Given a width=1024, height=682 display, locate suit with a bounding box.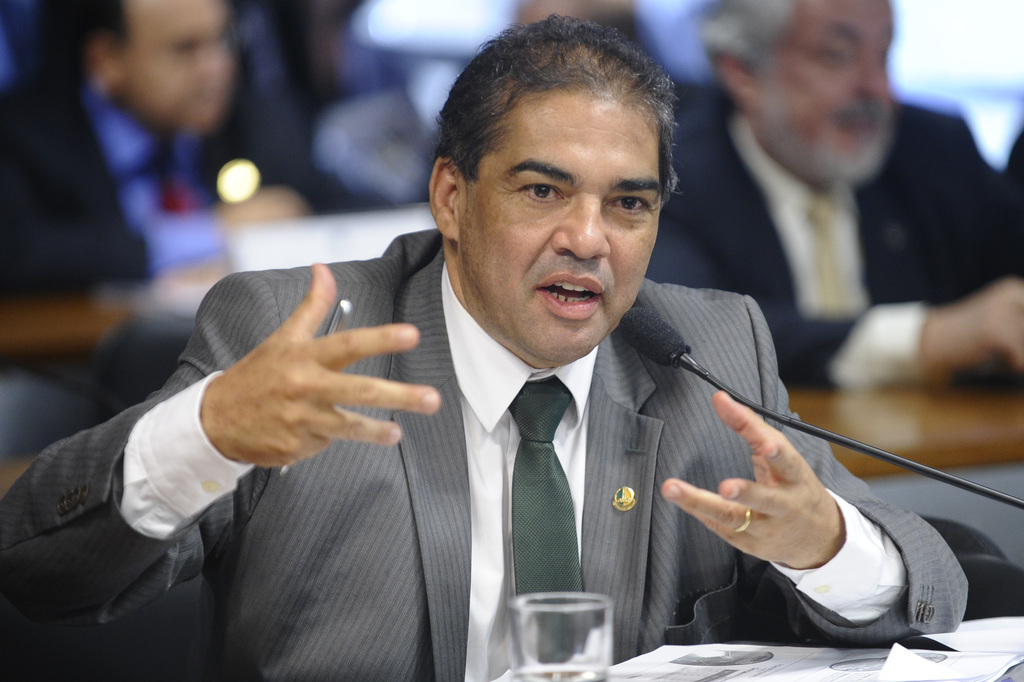
Located: {"x1": 0, "y1": 225, "x2": 971, "y2": 681}.
